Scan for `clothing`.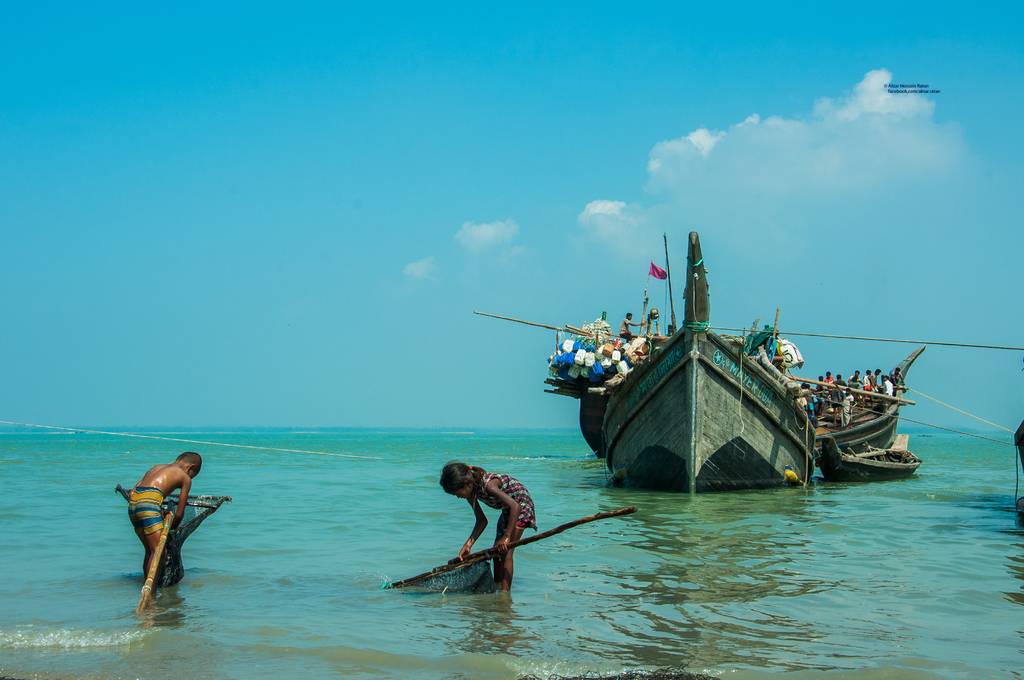
Scan result: 477, 476, 539, 530.
